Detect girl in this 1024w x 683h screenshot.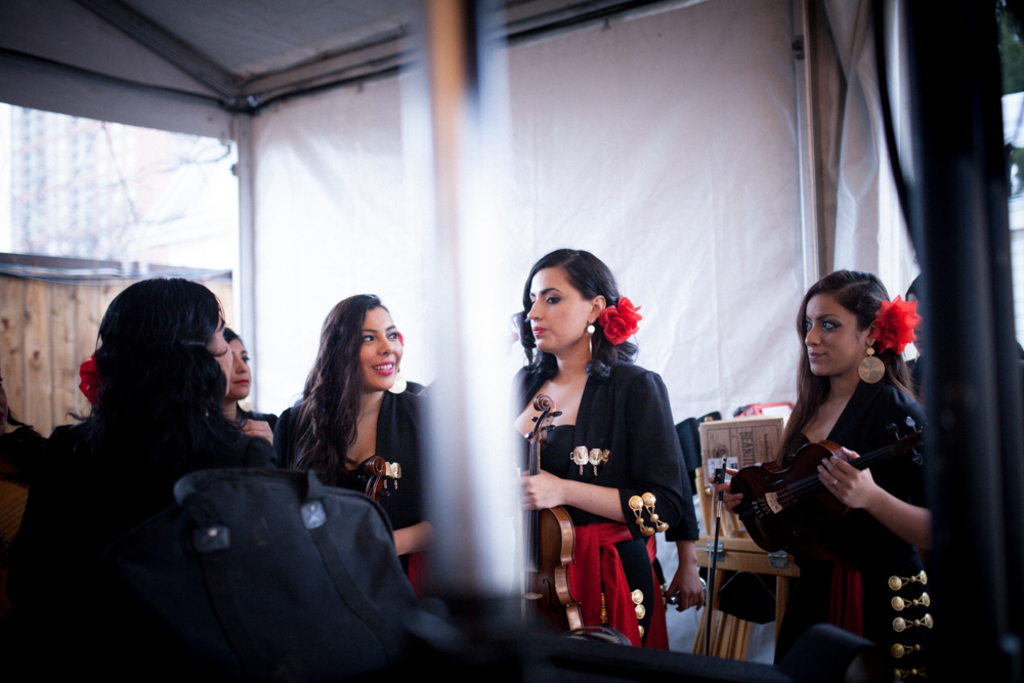
Detection: {"left": 705, "top": 262, "right": 934, "bottom": 682}.
